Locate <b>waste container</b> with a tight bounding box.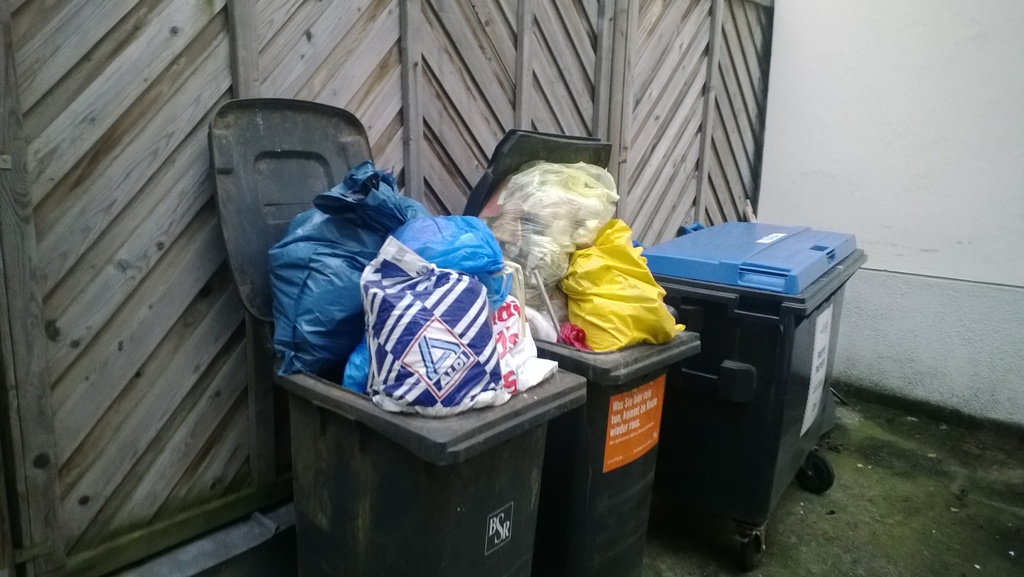
[x1=202, y1=95, x2=586, y2=576].
